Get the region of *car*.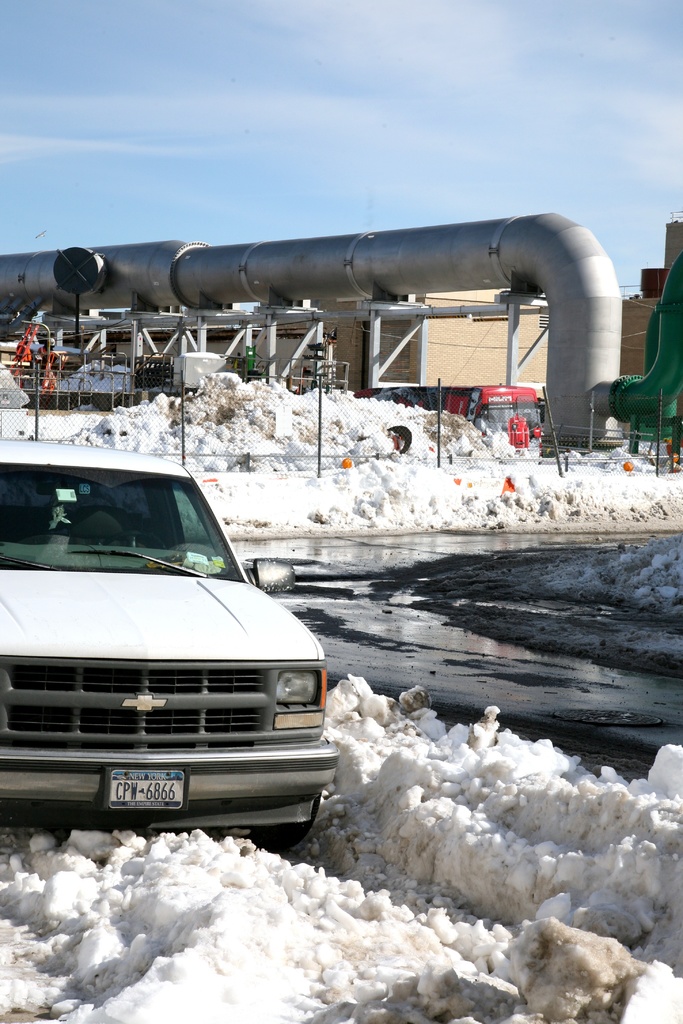
pyautogui.locateOnScreen(0, 445, 336, 858).
